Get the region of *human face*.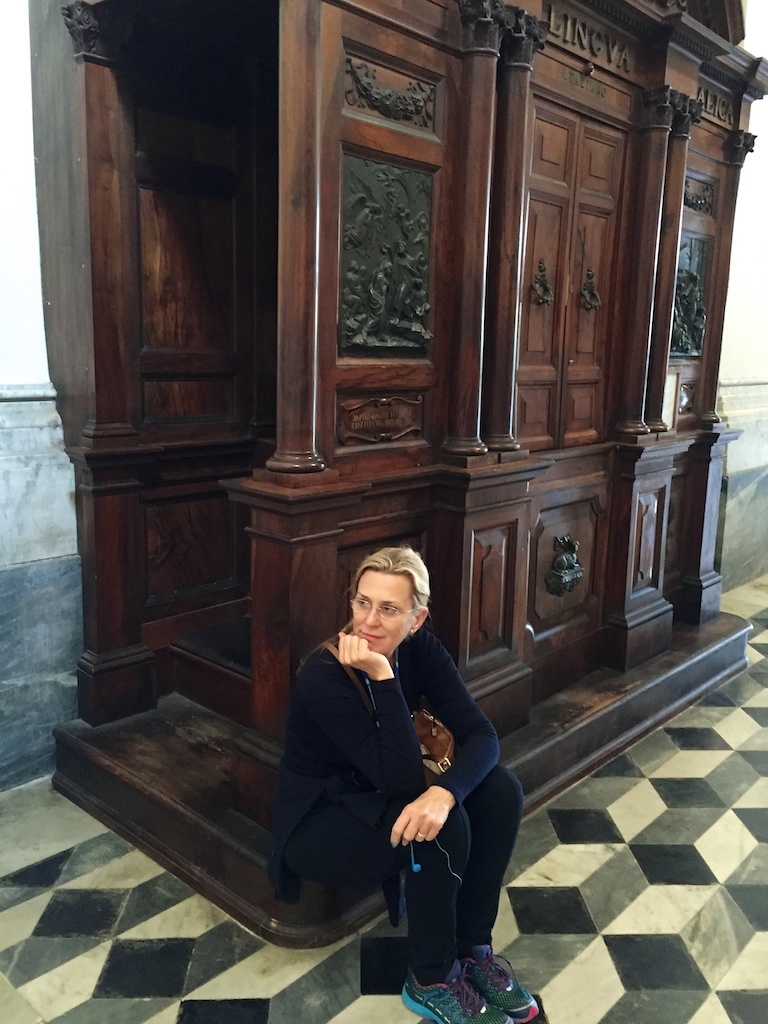
348,575,422,653.
